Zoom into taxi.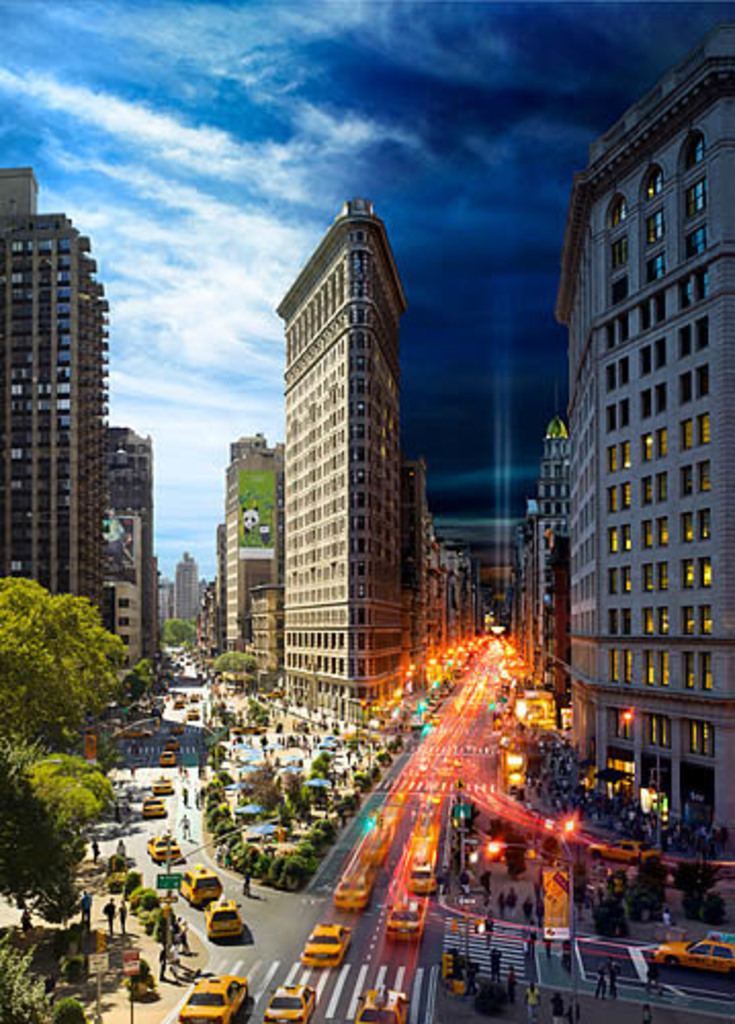
Zoom target: {"left": 651, "top": 928, "right": 733, "bottom": 987}.
